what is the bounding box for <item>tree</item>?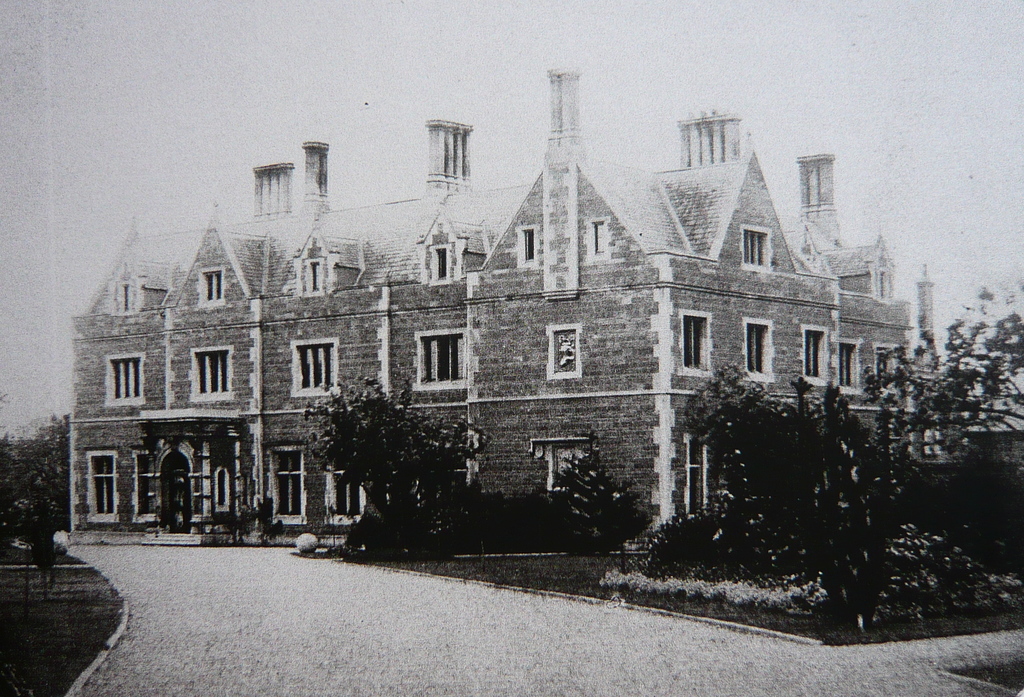
bbox=[870, 274, 1023, 535].
